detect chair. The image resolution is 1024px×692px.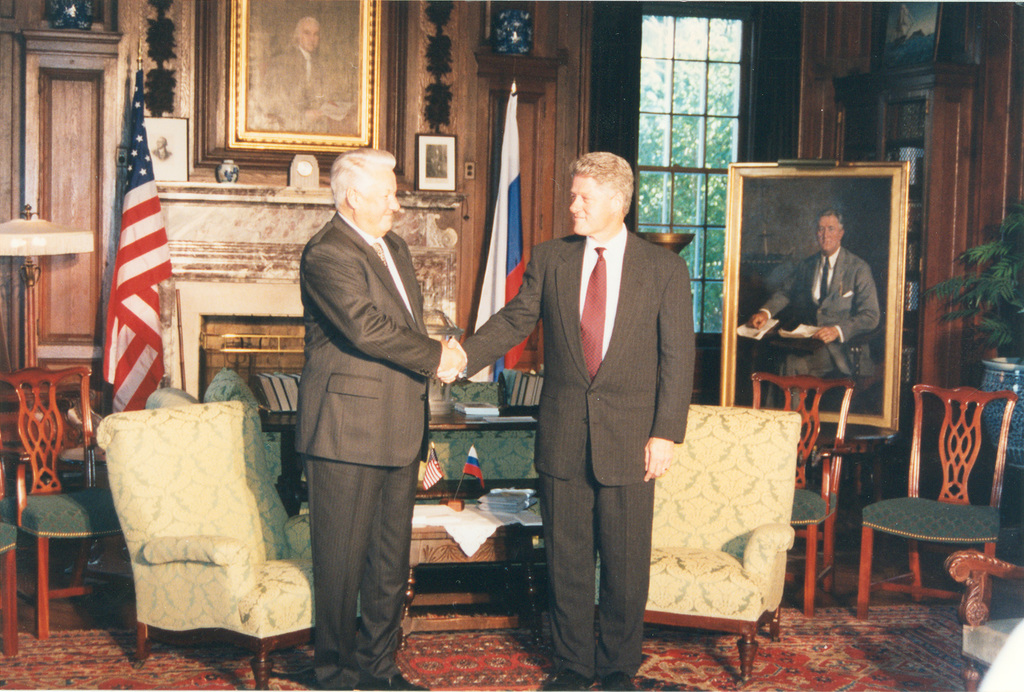
bbox(97, 398, 367, 691).
